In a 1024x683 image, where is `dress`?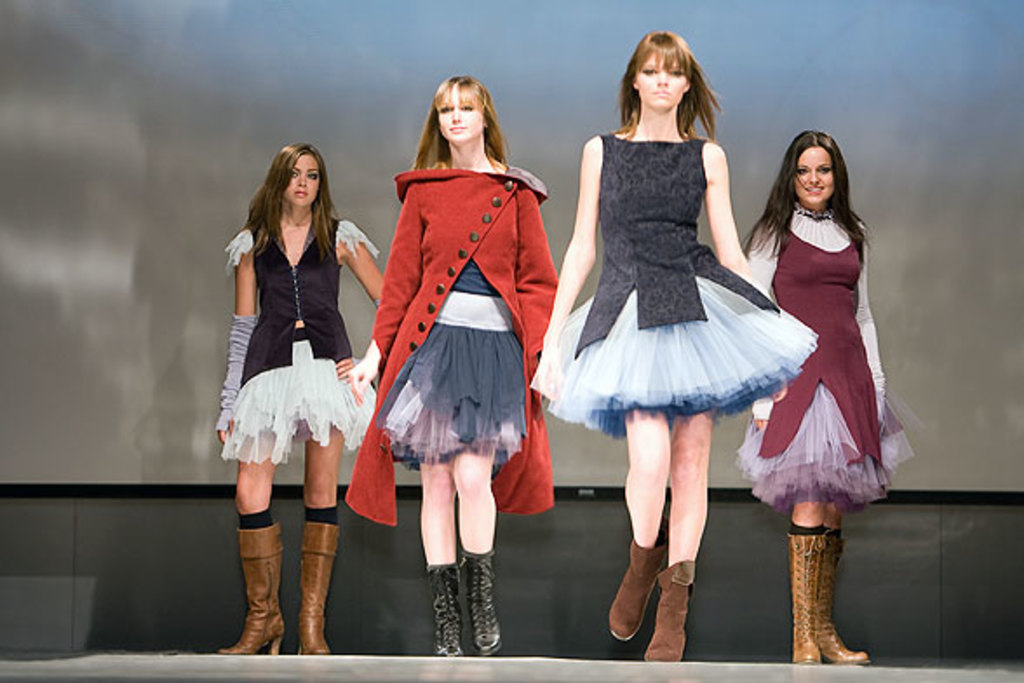
detection(531, 132, 817, 437).
